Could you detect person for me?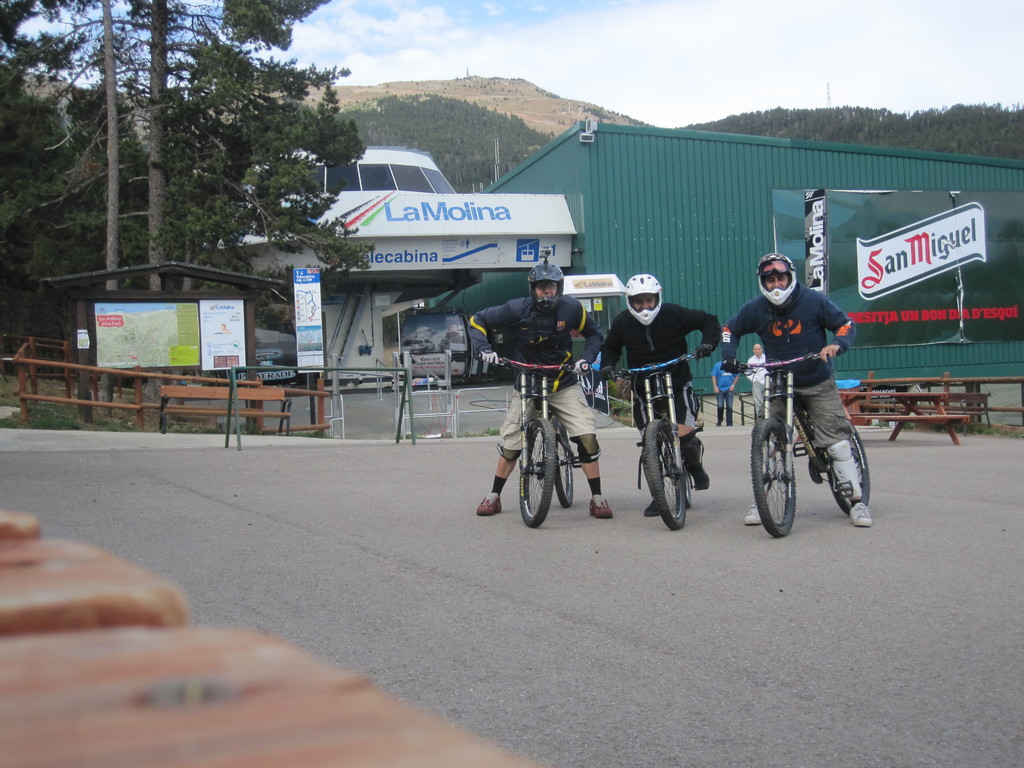
Detection result: bbox(467, 260, 614, 521).
